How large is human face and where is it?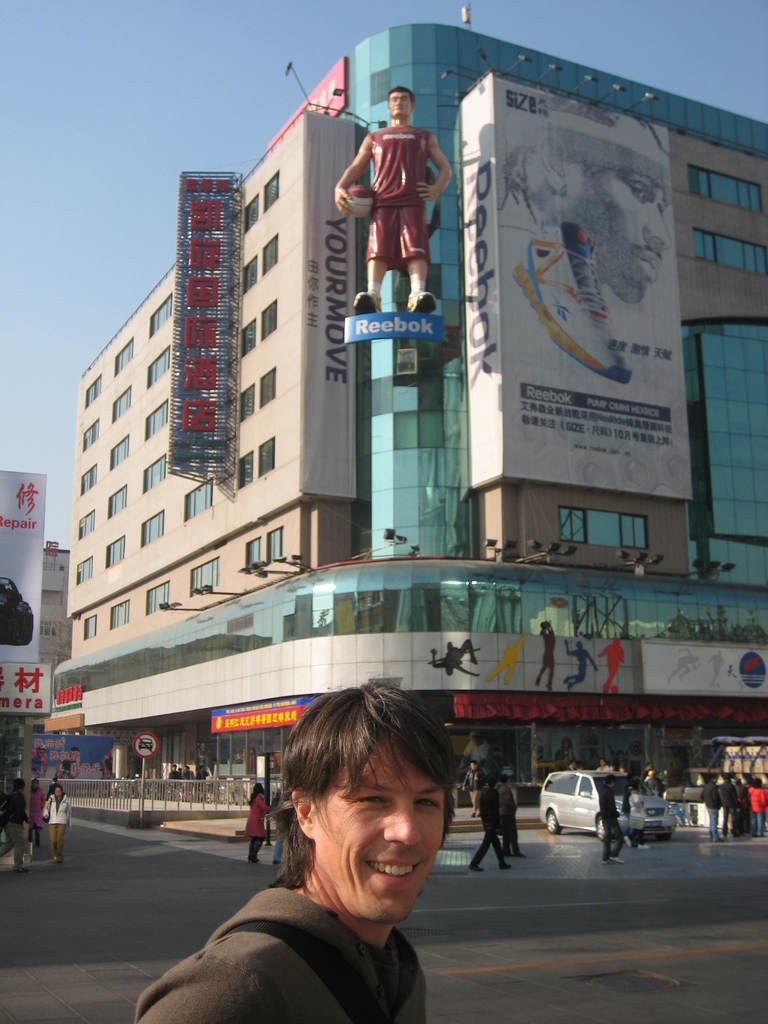
Bounding box: rect(319, 732, 448, 924).
